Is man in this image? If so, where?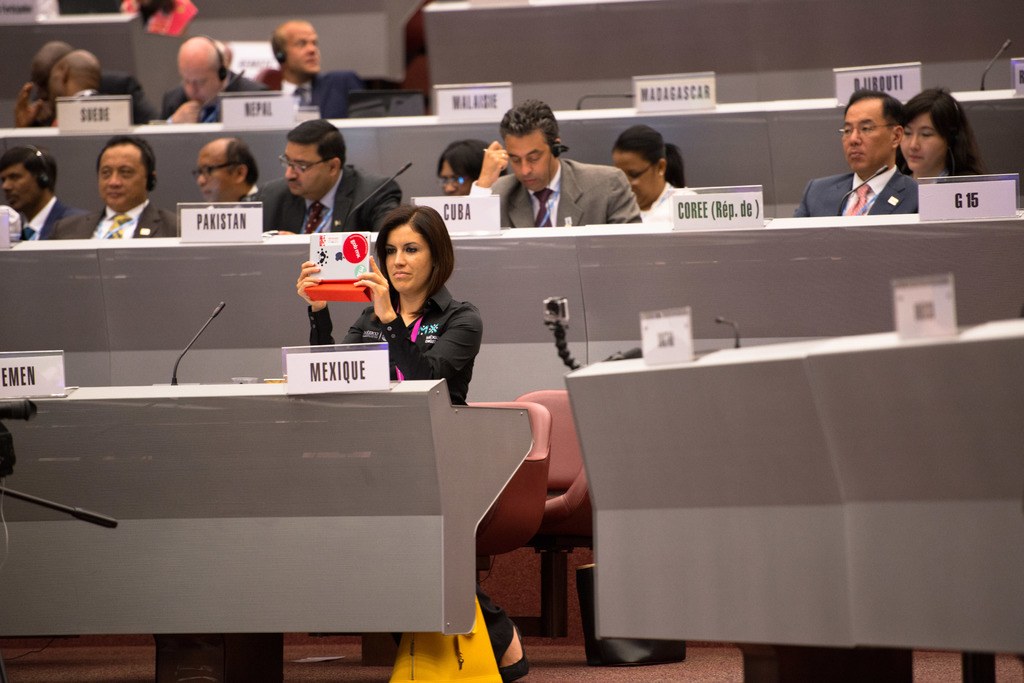
Yes, at Rect(24, 36, 166, 125).
